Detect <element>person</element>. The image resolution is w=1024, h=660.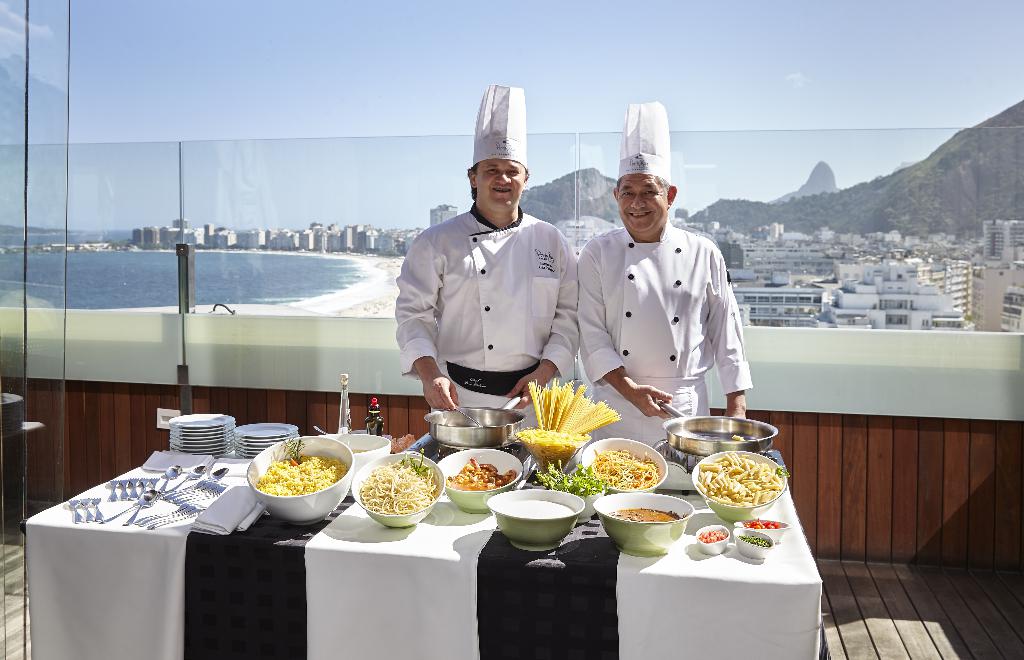
(left=387, top=120, right=575, bottom=437).
